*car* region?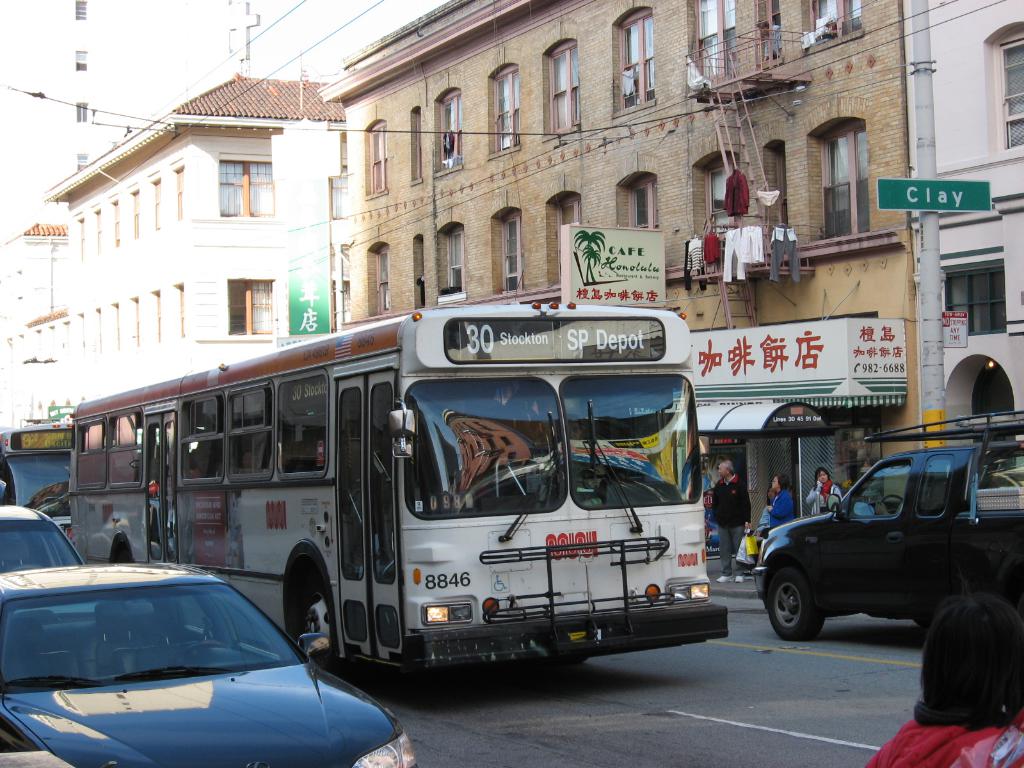
left=0, top=481, right=82, bottom=577
